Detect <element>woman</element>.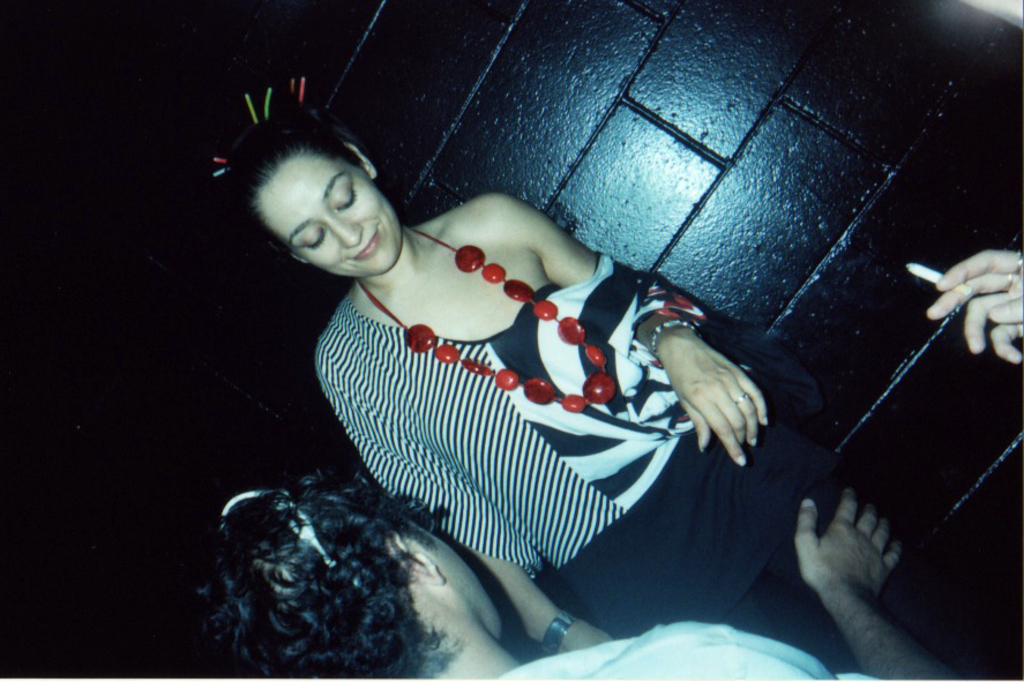
Detected at crop(212, 93, 898, 653).
